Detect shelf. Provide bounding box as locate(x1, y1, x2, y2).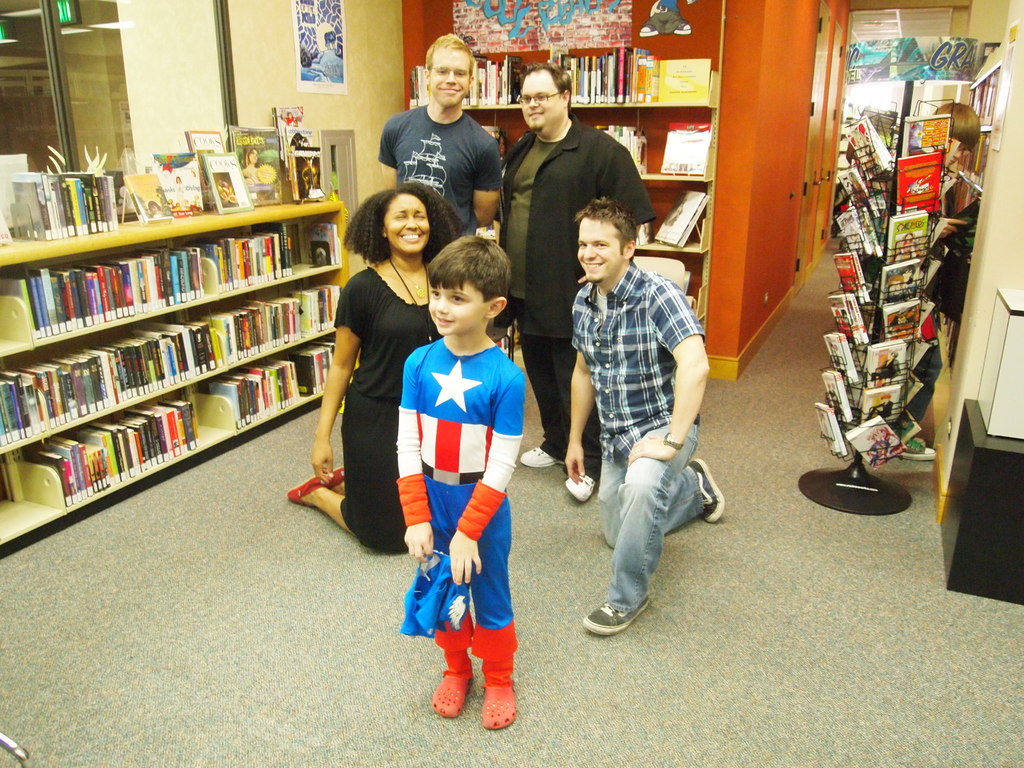
locate(413, 102, 720, 184).
